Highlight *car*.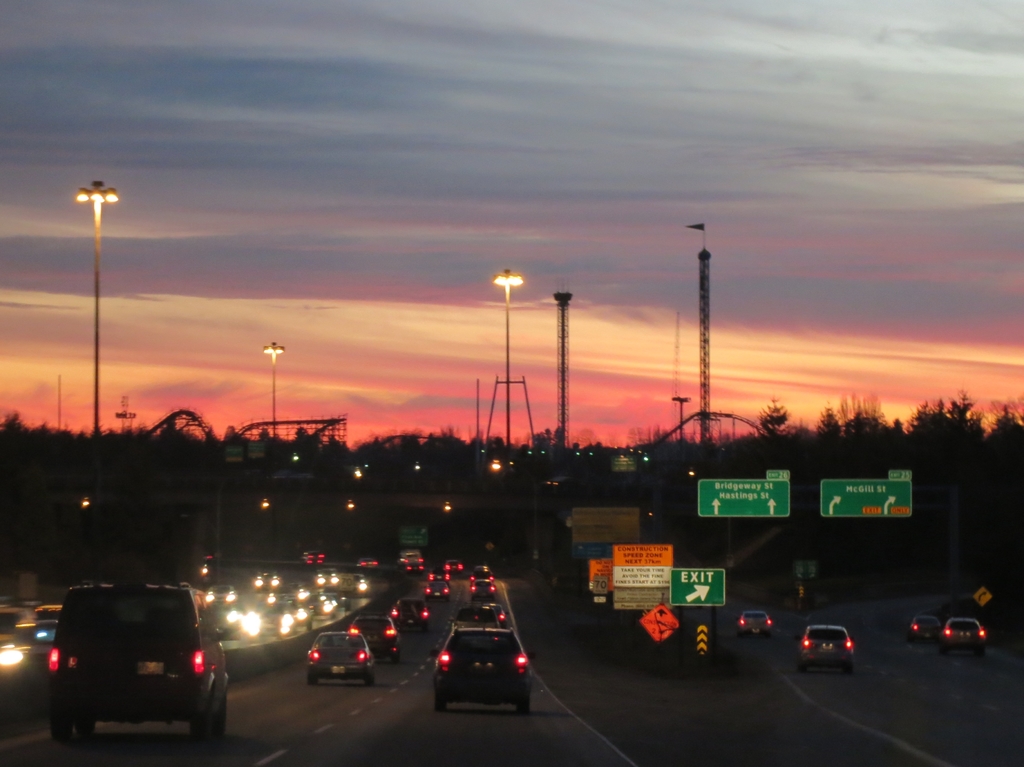
Highlighted region: region(736, 610, 774, 640).
